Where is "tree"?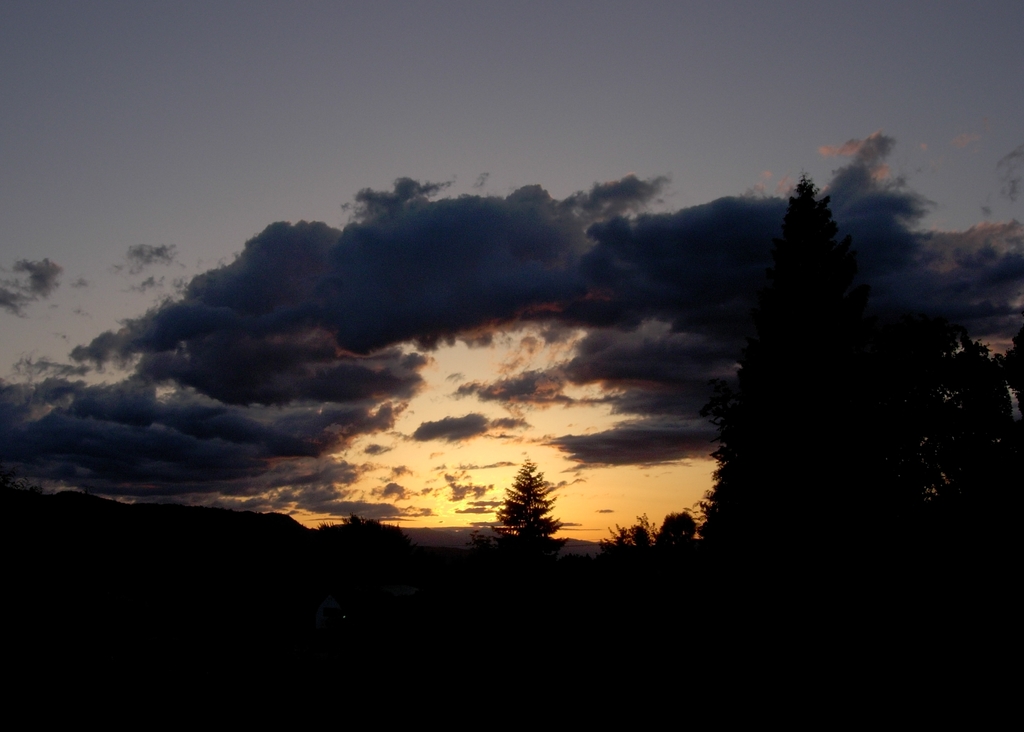
left=881, top=307, right=1023, bottom=731.
